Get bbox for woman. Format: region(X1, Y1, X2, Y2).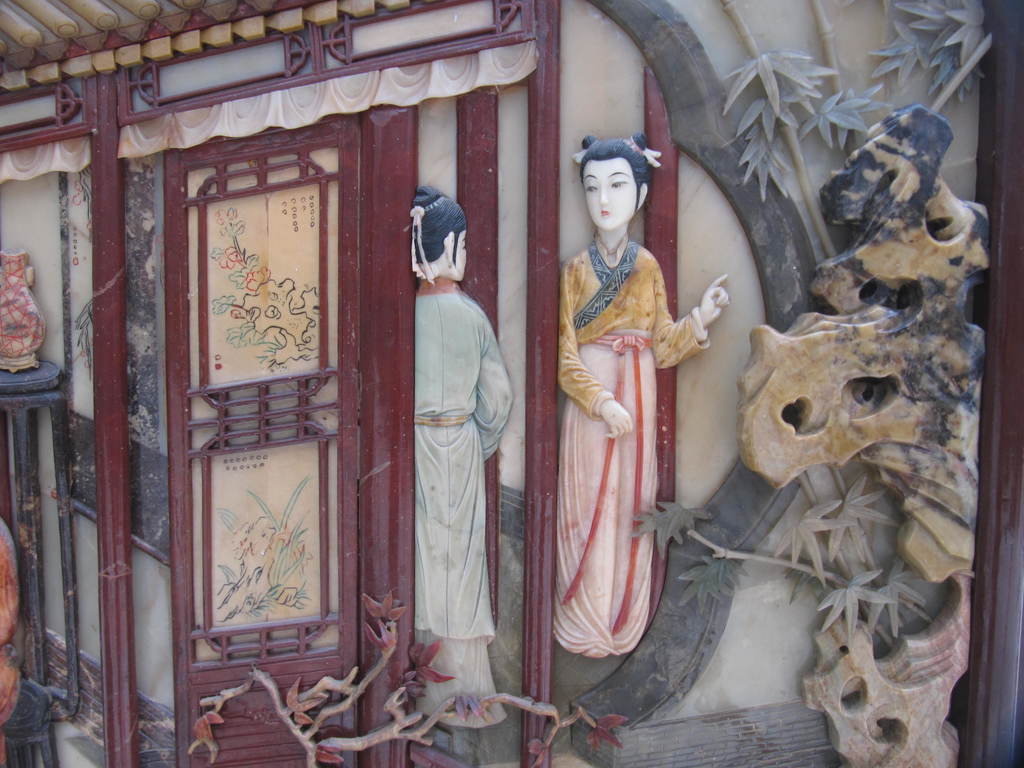
region(550, 127, 732, 660).
